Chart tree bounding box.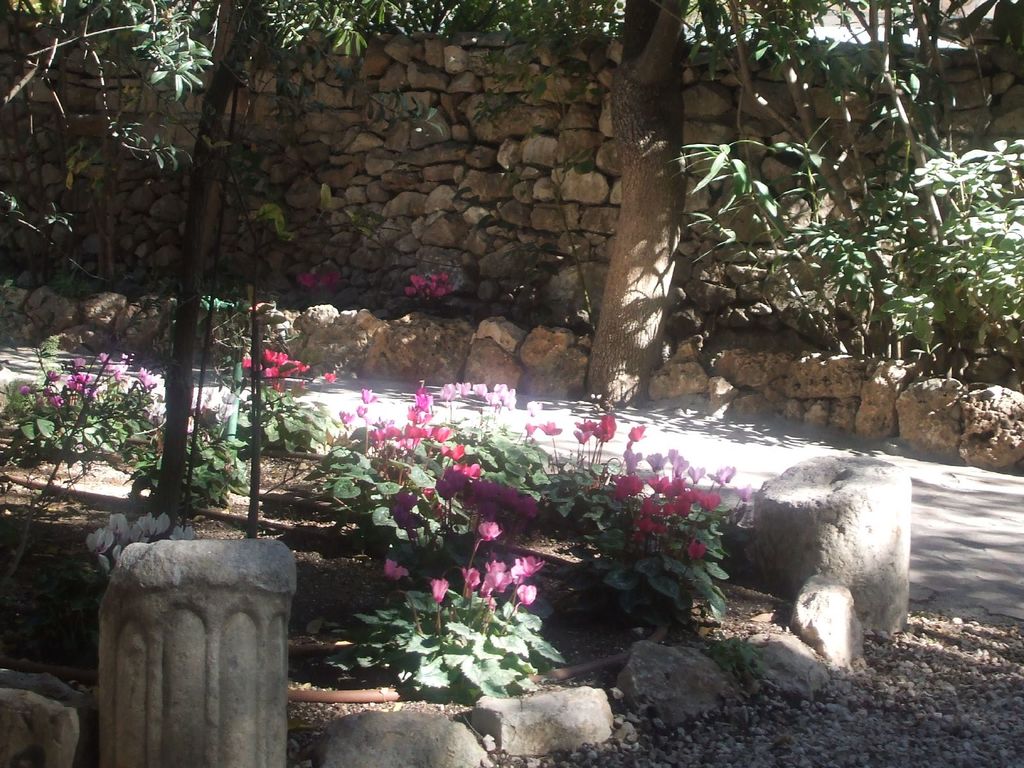
Charted: 2 0 208 243.
